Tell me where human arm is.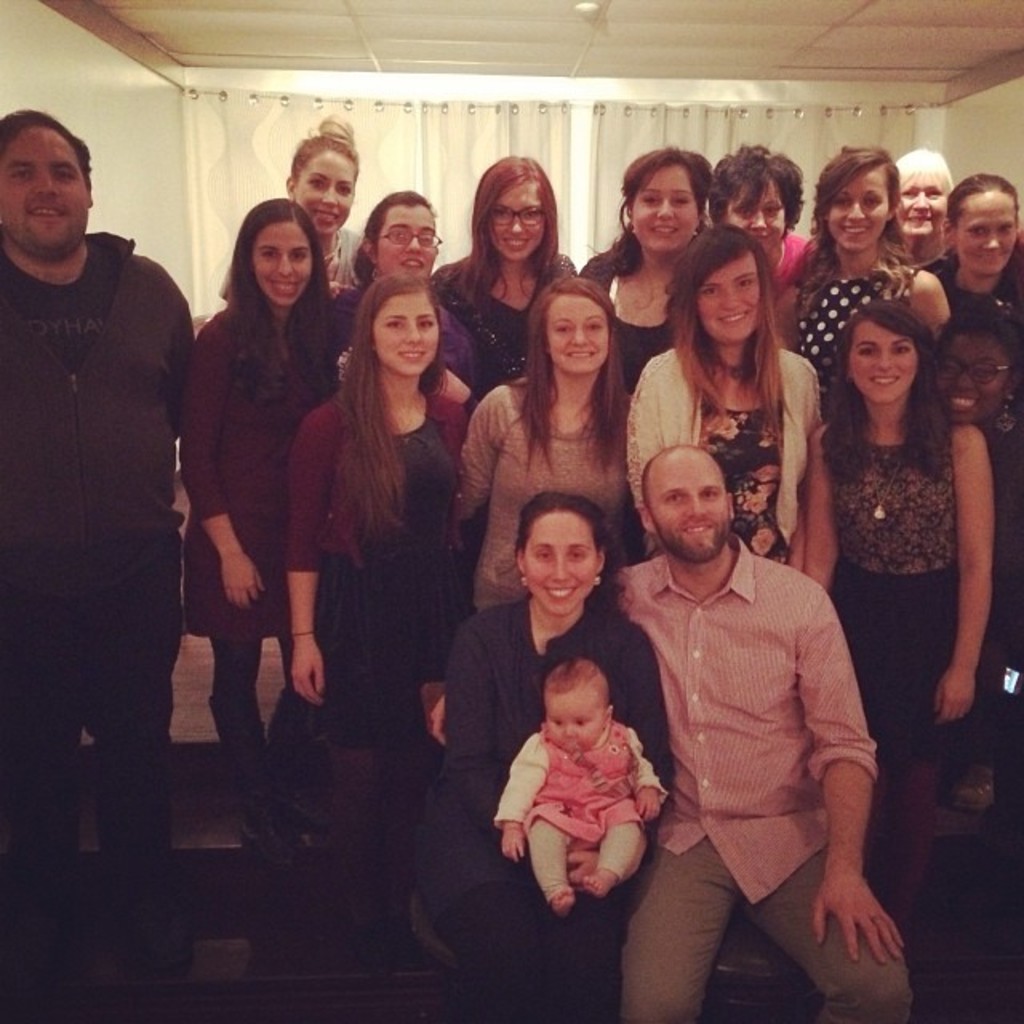
human arm is at crop(627, 717, 674, 826).
